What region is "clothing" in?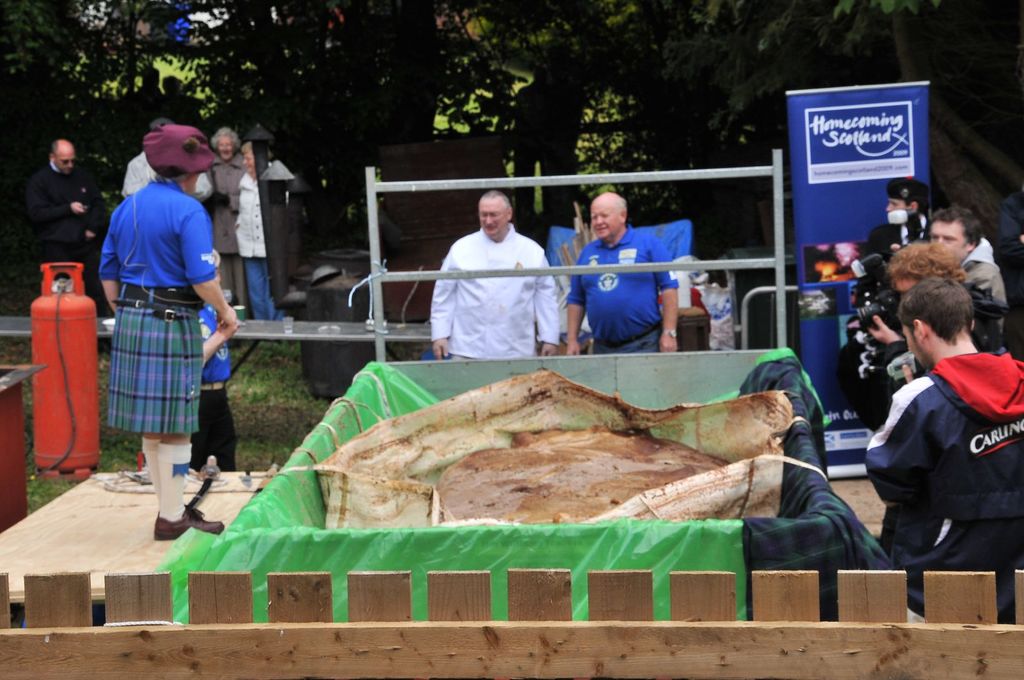
detection(236, 174, 289, 327).
